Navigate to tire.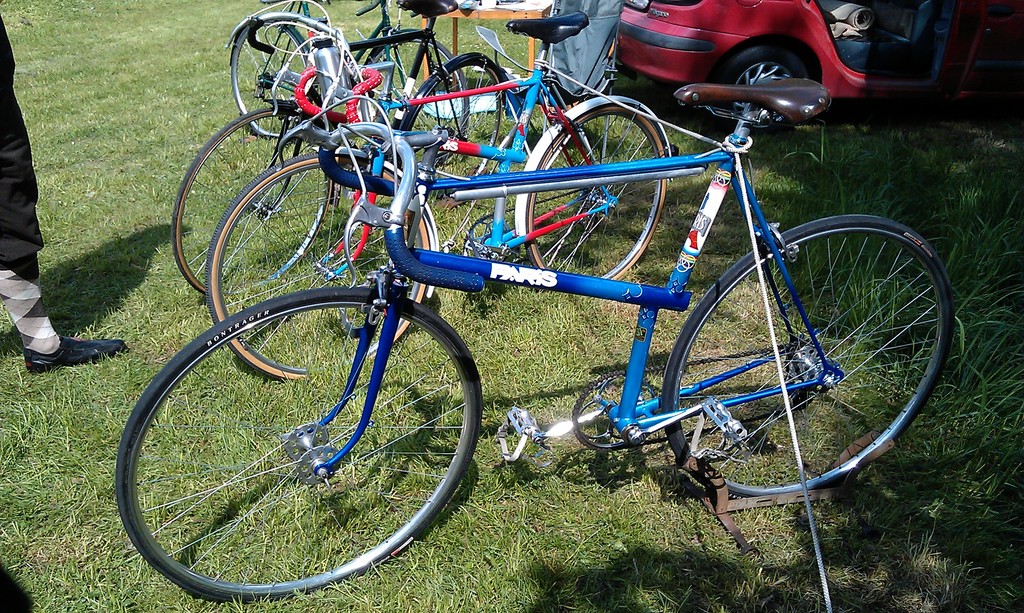
Navigation target: <box>205,155,429,381</box>.
